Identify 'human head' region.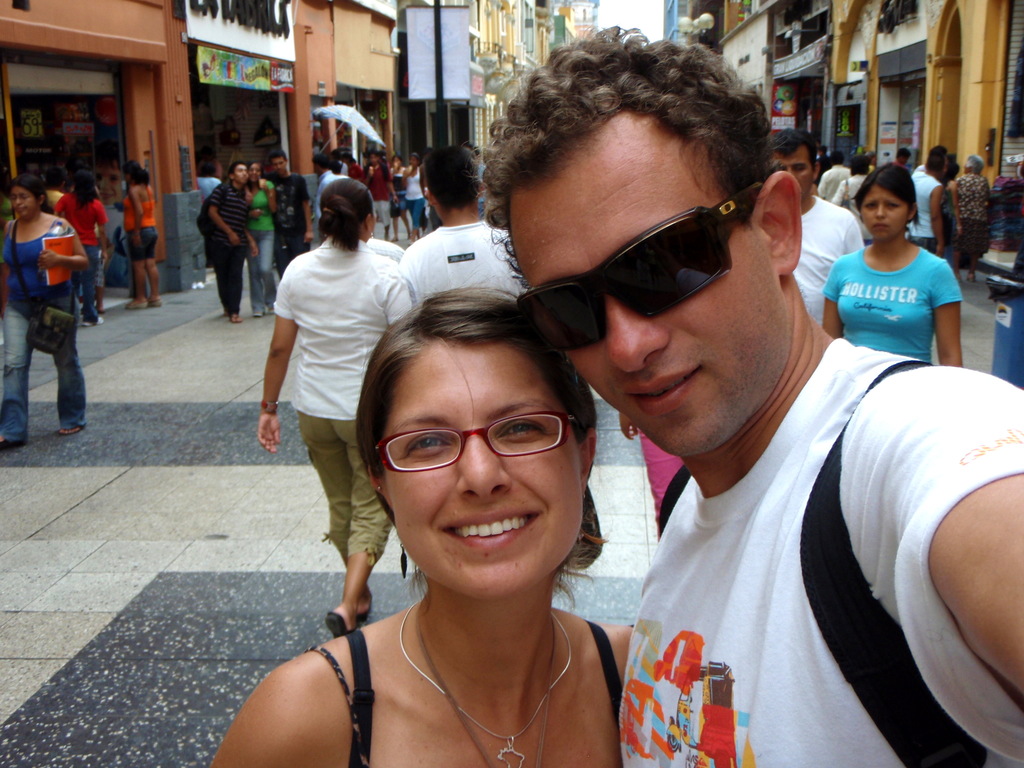
Region: locate(854, 163, 922, 241).
